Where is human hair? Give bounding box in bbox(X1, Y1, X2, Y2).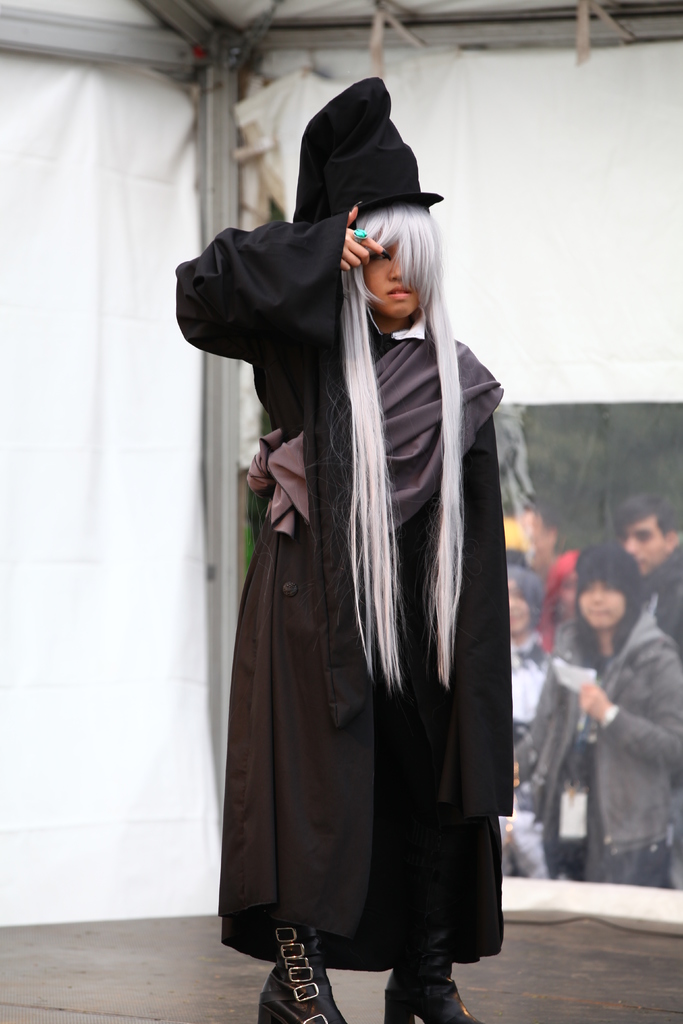
bbox(613, 490, 681, 540).
